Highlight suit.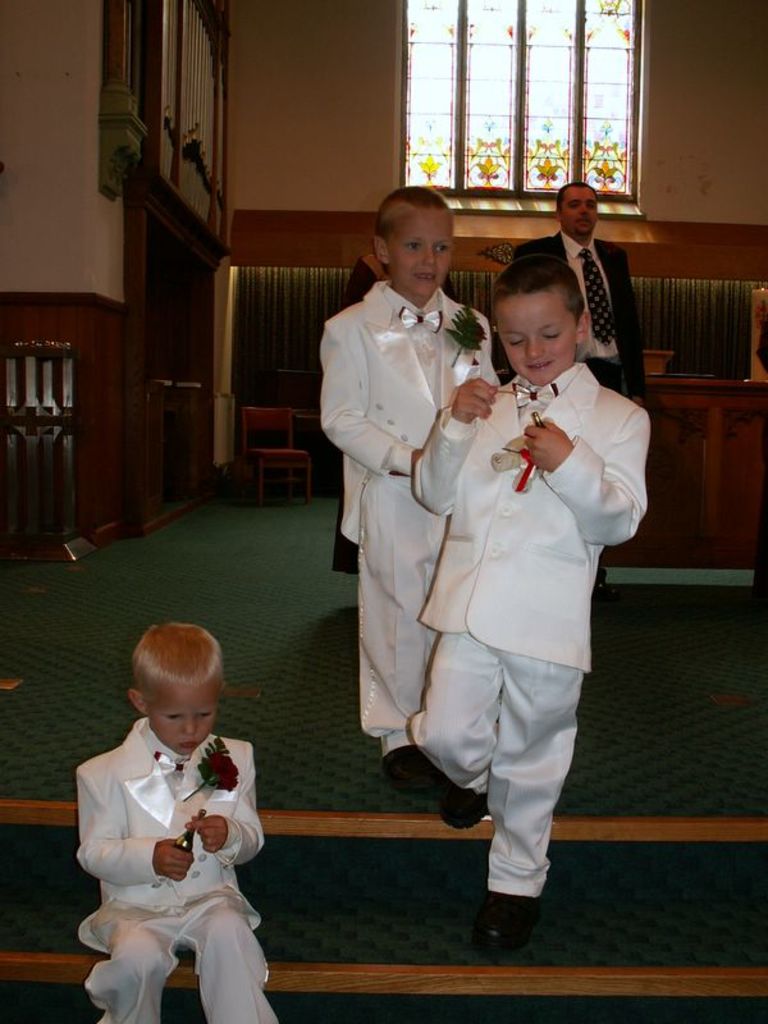
Highlighted region: <region>515, 224, 643, 563</region>.
